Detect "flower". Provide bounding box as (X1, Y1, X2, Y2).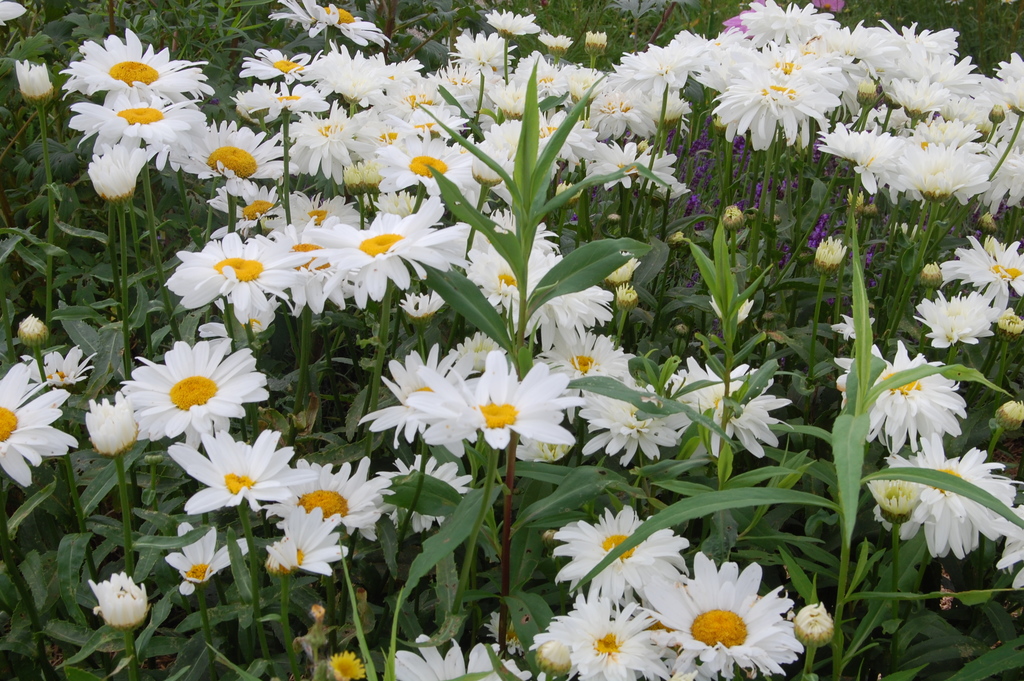
(448, 326, 507, 375).
